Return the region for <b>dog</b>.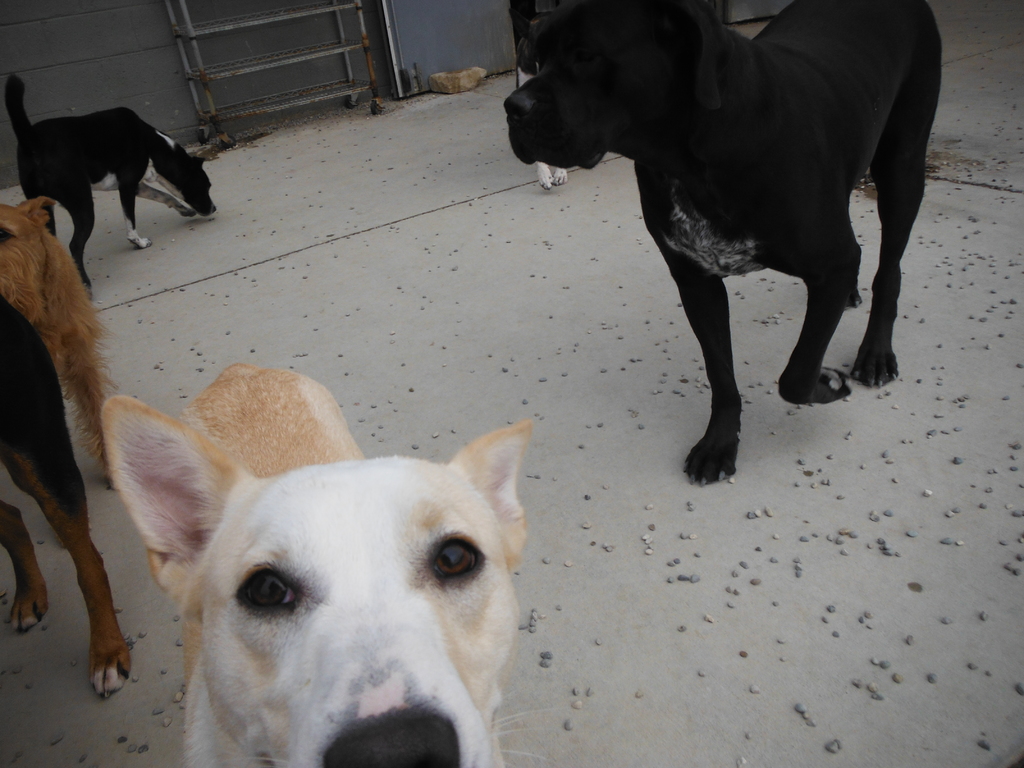
(x1=0, y1=301, x2=135, y2=707).
